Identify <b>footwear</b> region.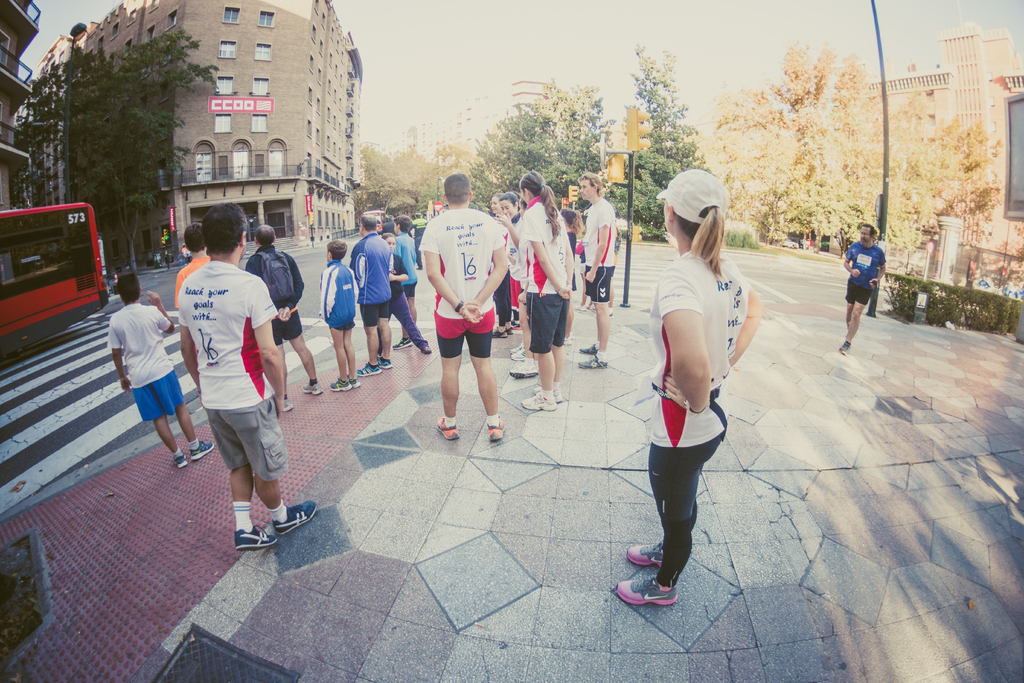
Region: <bbox>509, 347, 528, 360</bbox>.
